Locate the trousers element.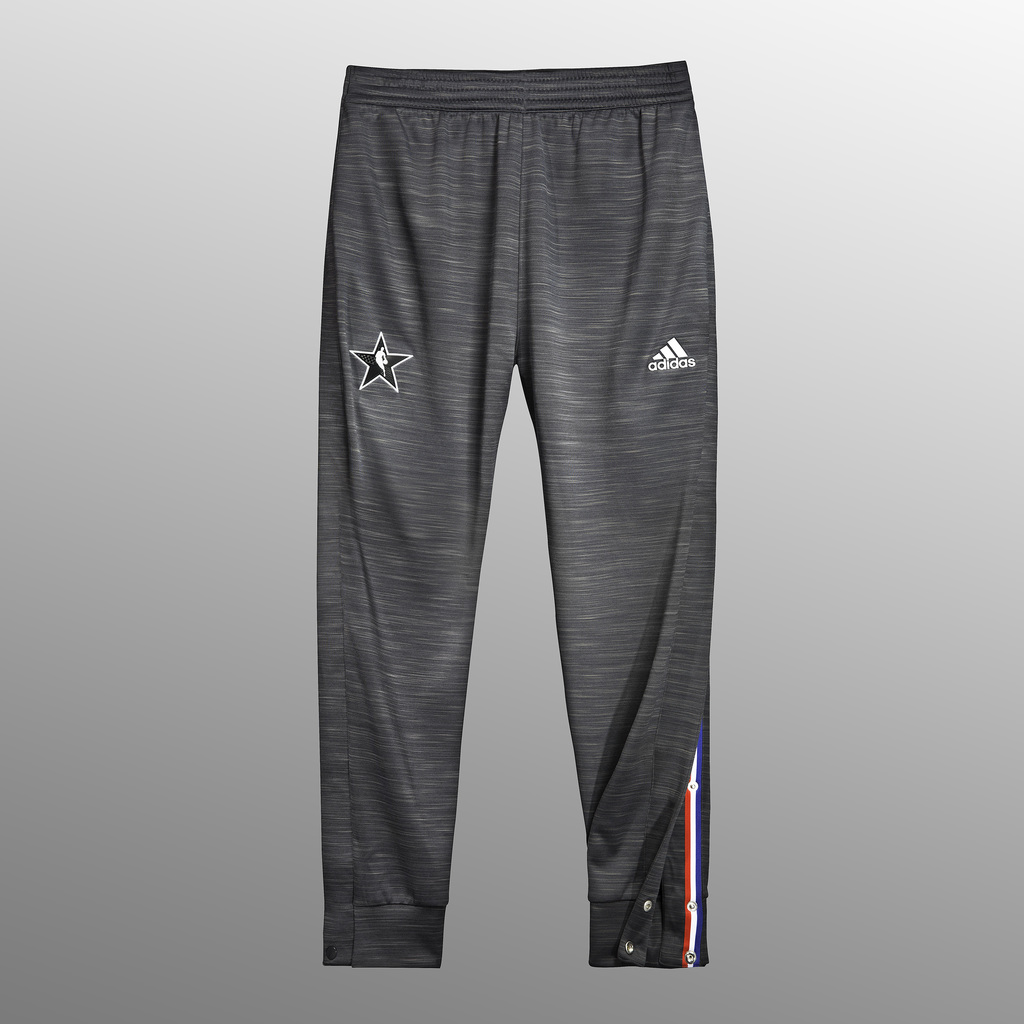
Element bbox: 321,56,714,959.
